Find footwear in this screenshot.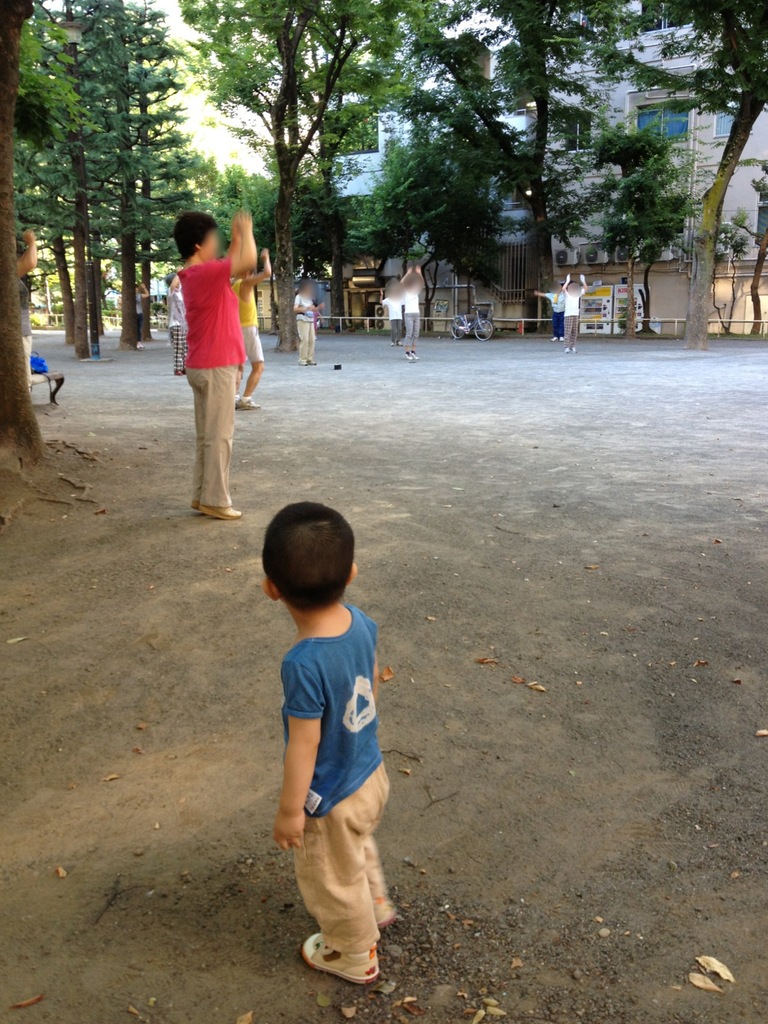
The bounding box for footwear is left=189, top=497, right=200, bottom=511.
